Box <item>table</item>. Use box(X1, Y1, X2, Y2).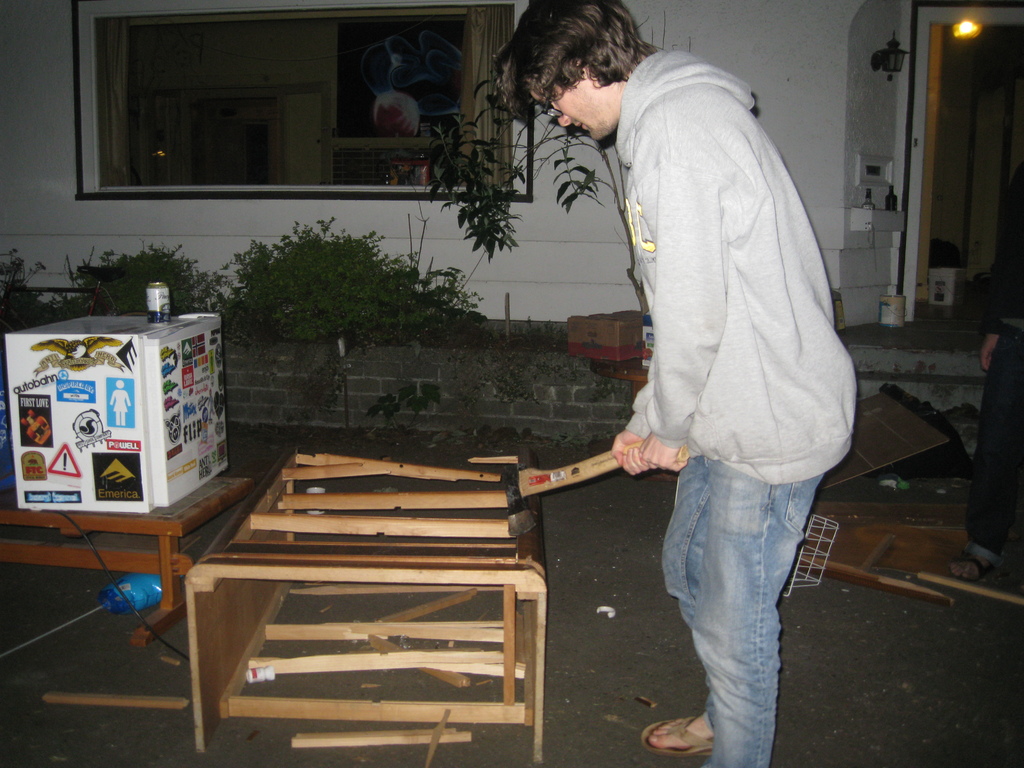
box(0, 430, 285, 679).
